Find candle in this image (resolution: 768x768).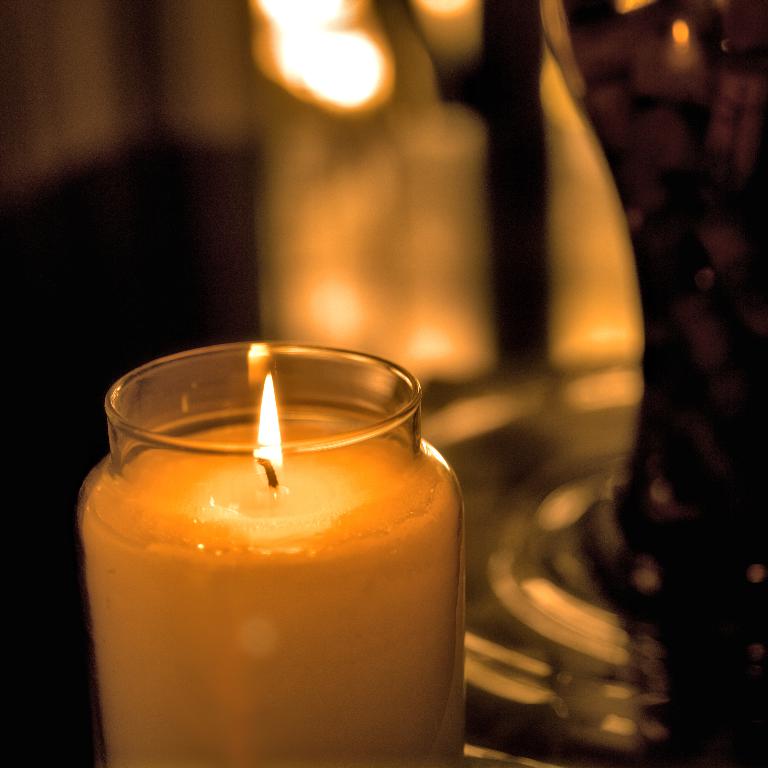
bbox(72, 341, 471, 766).
